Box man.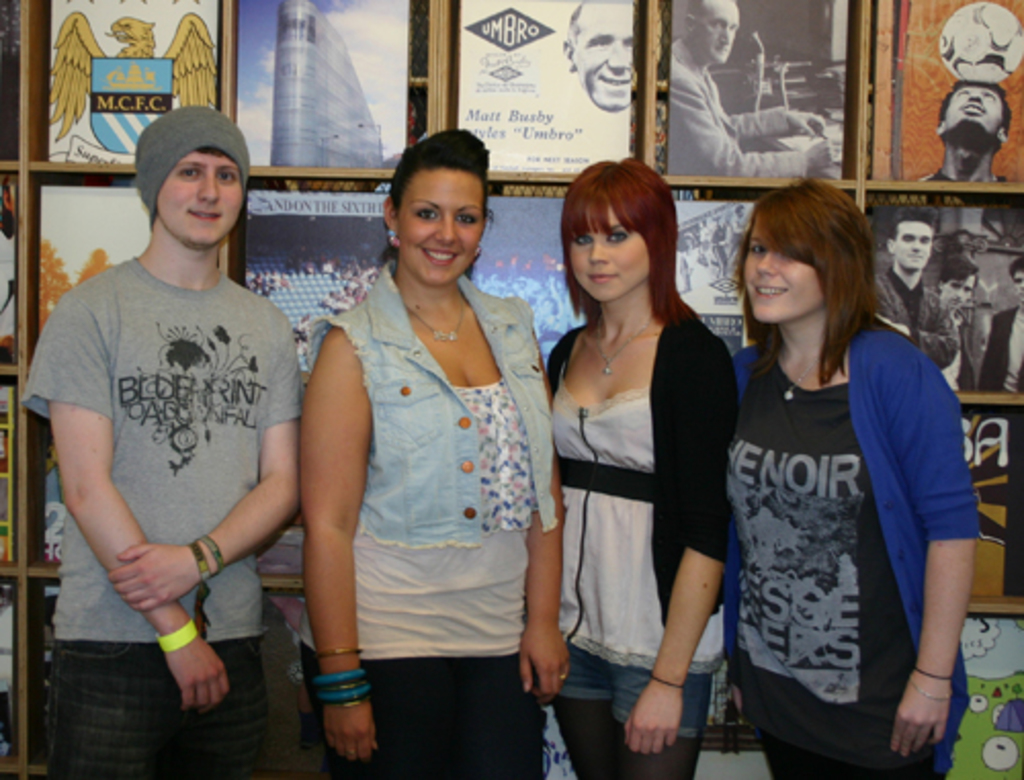
979, 256, 1022, 391.
